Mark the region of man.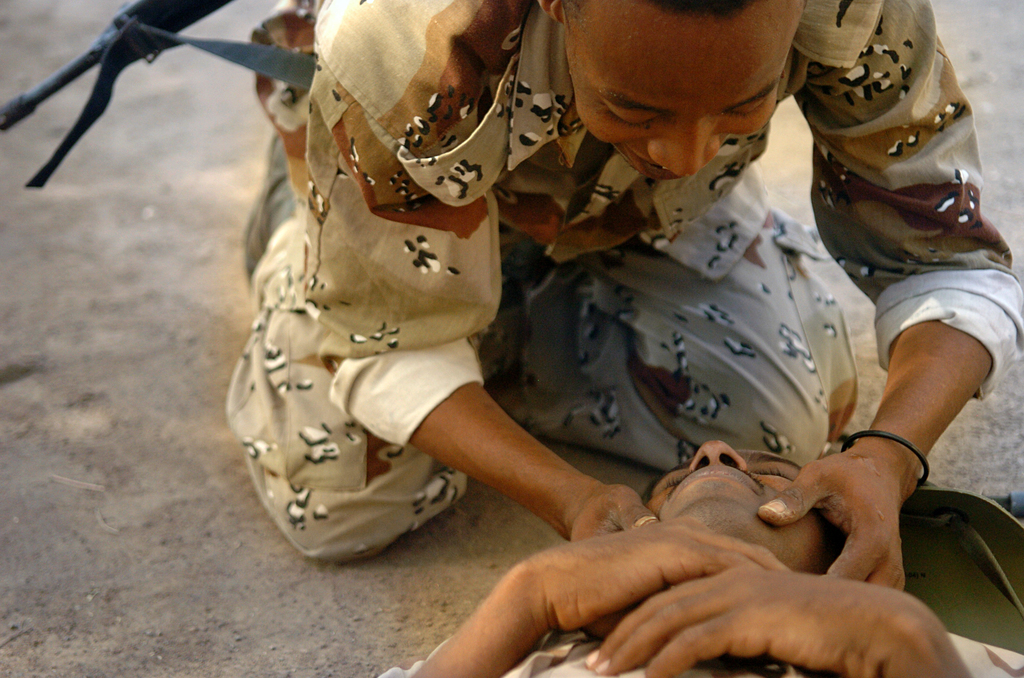
Region: [223,0,1023,592].
